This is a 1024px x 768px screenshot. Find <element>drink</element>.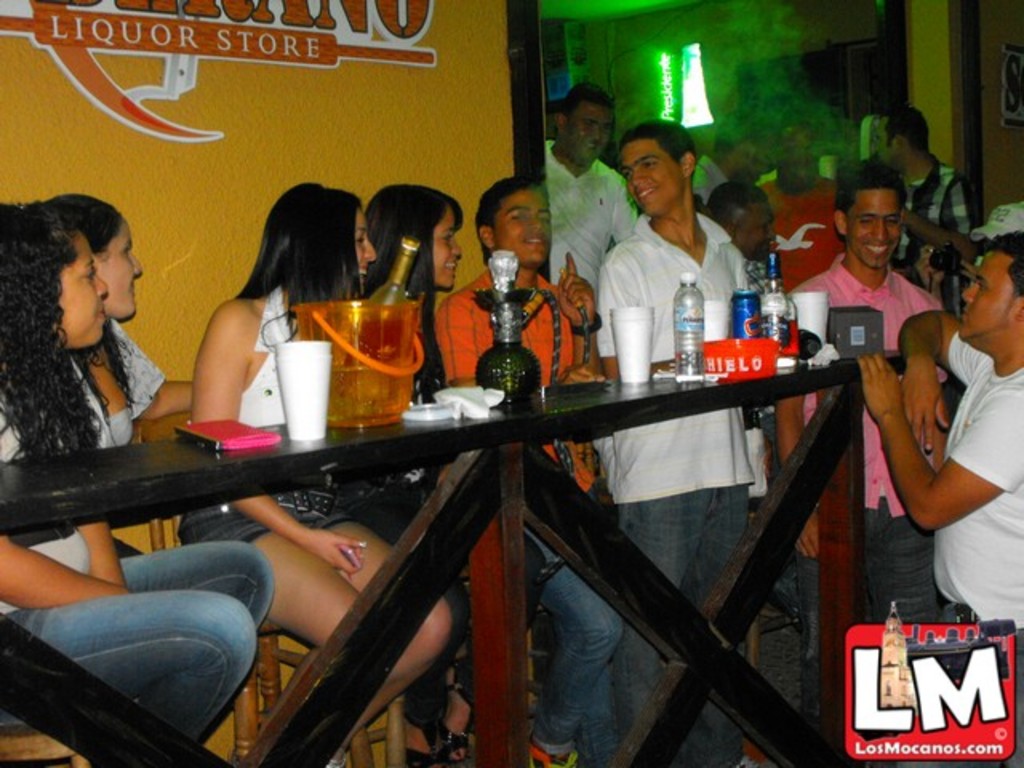
Bounding box: [left=757, top=245, right=805, bottom=355].
